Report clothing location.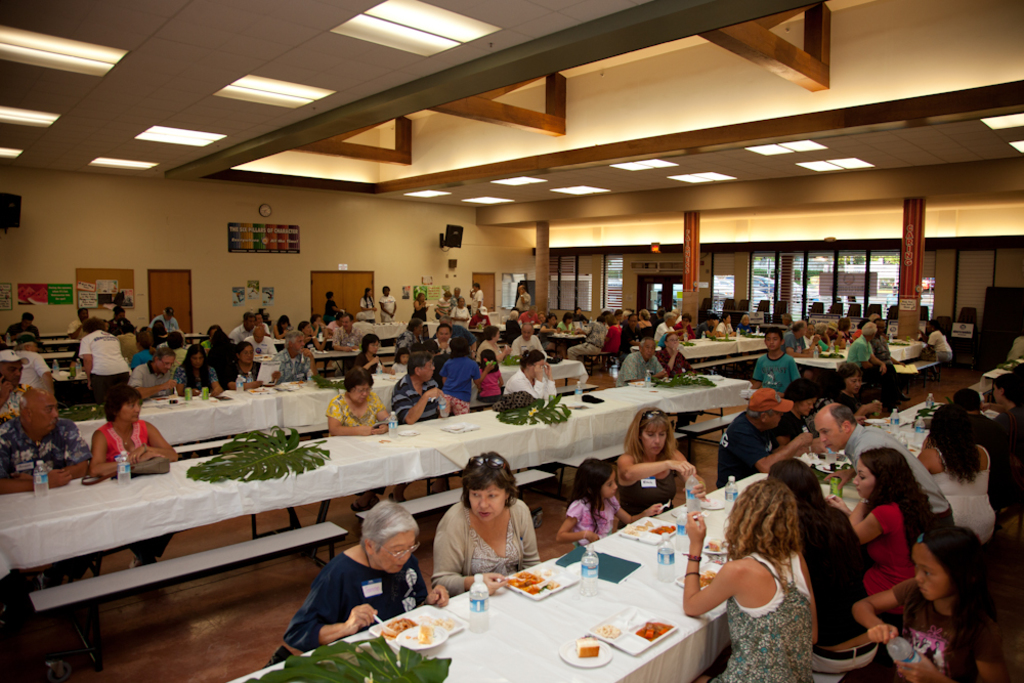
Report: [200,336,213,354].
